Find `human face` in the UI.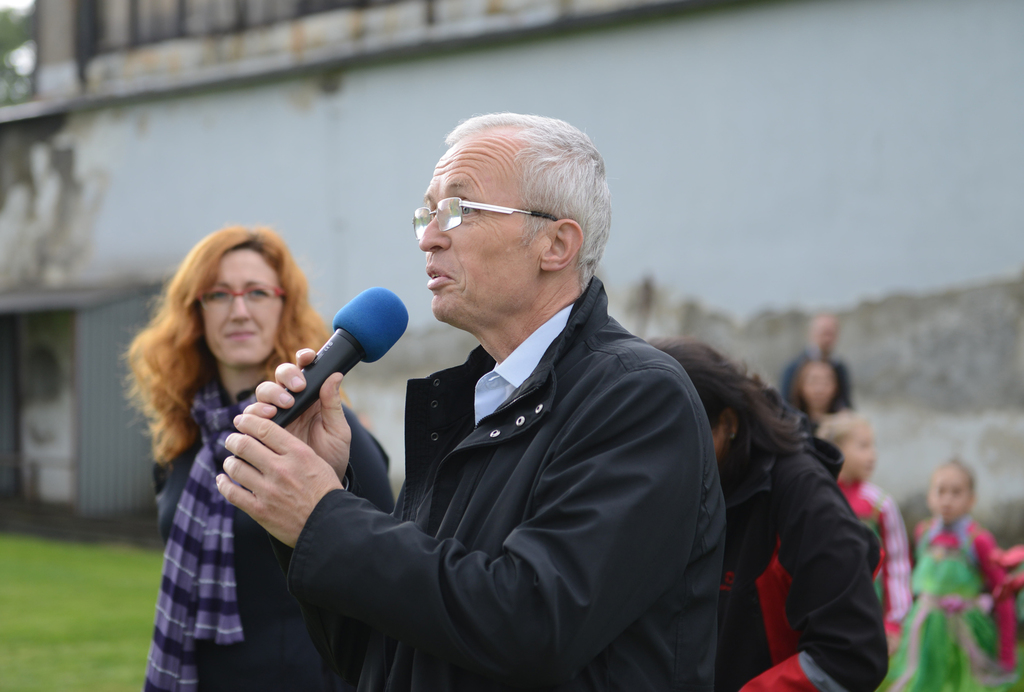
UI element at [422, 141, 538, 322].
